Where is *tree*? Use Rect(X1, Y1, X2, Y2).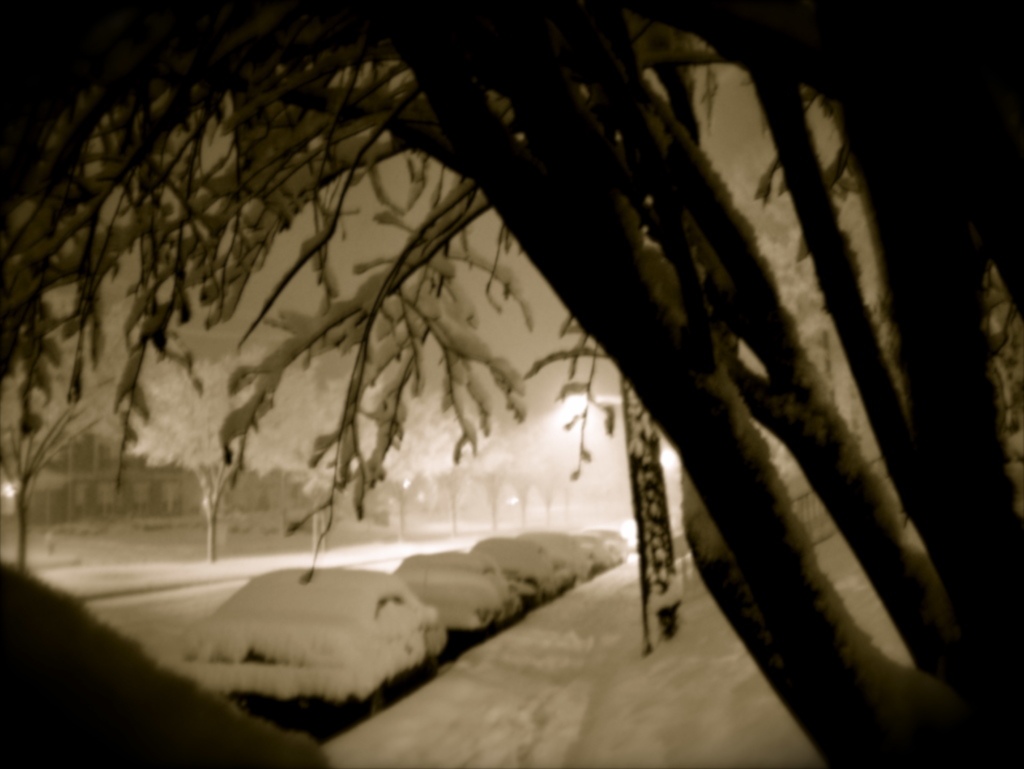
Rect(0, 0, 1023, 768).
